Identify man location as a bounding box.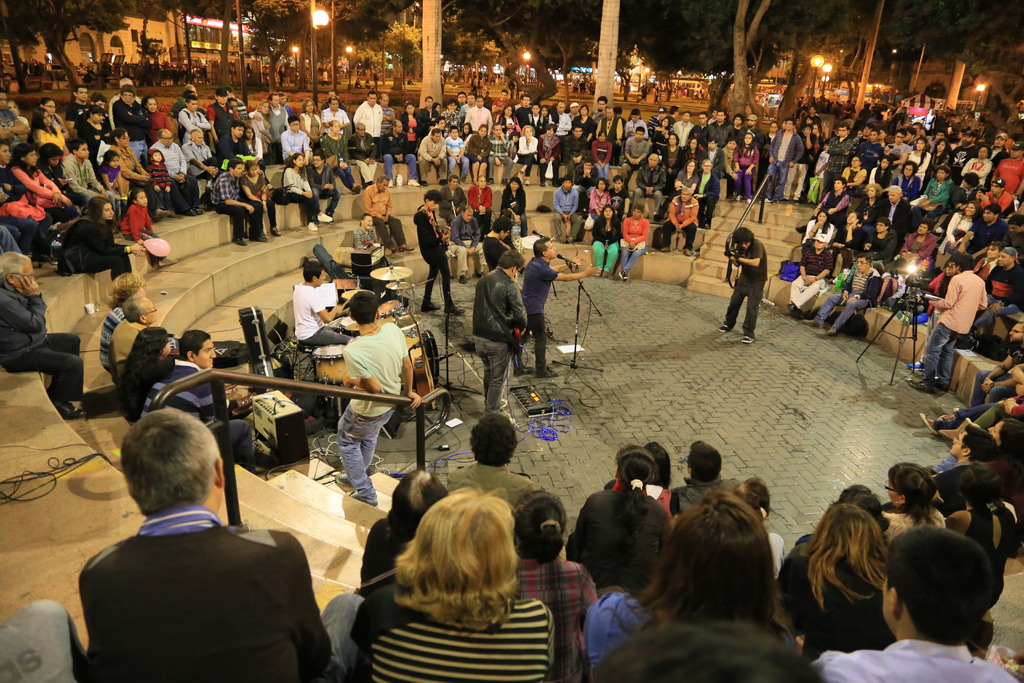
Rect(816, 525, 1018, 682).
